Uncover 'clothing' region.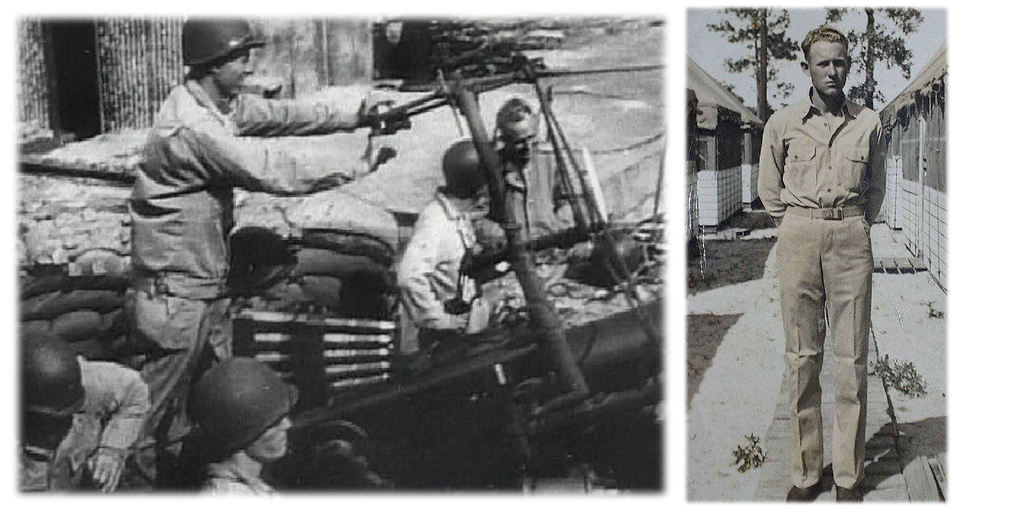
Uncovered: region(147, 74, 335, 360).
